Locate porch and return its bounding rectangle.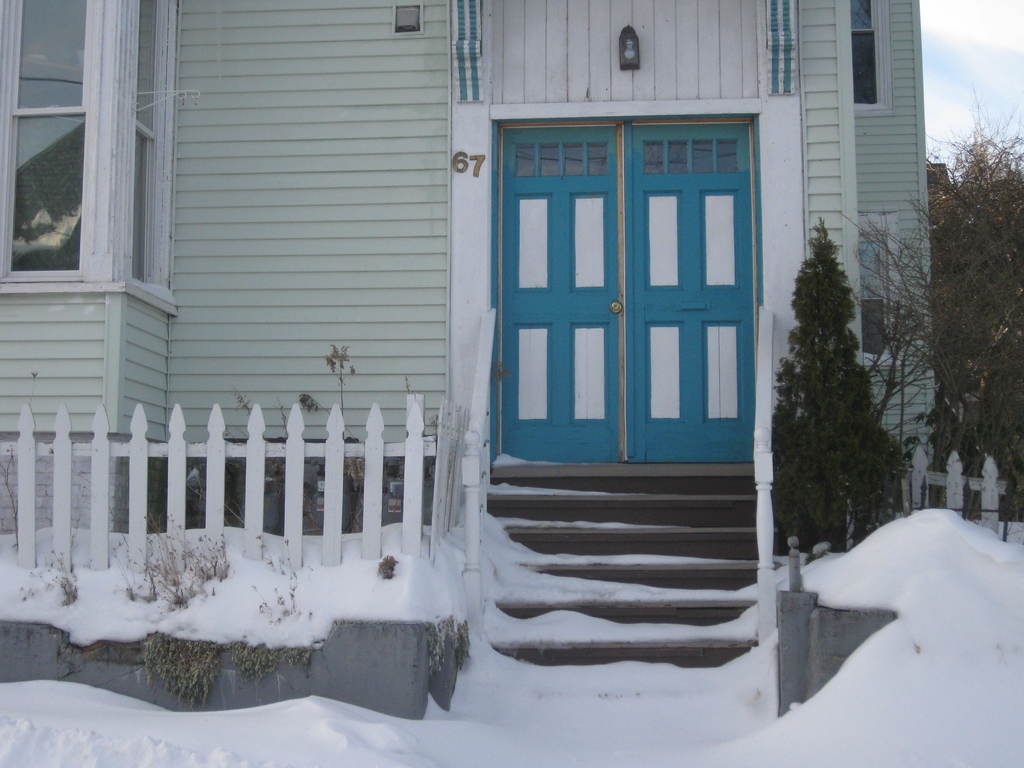
0 383 1009 722.
